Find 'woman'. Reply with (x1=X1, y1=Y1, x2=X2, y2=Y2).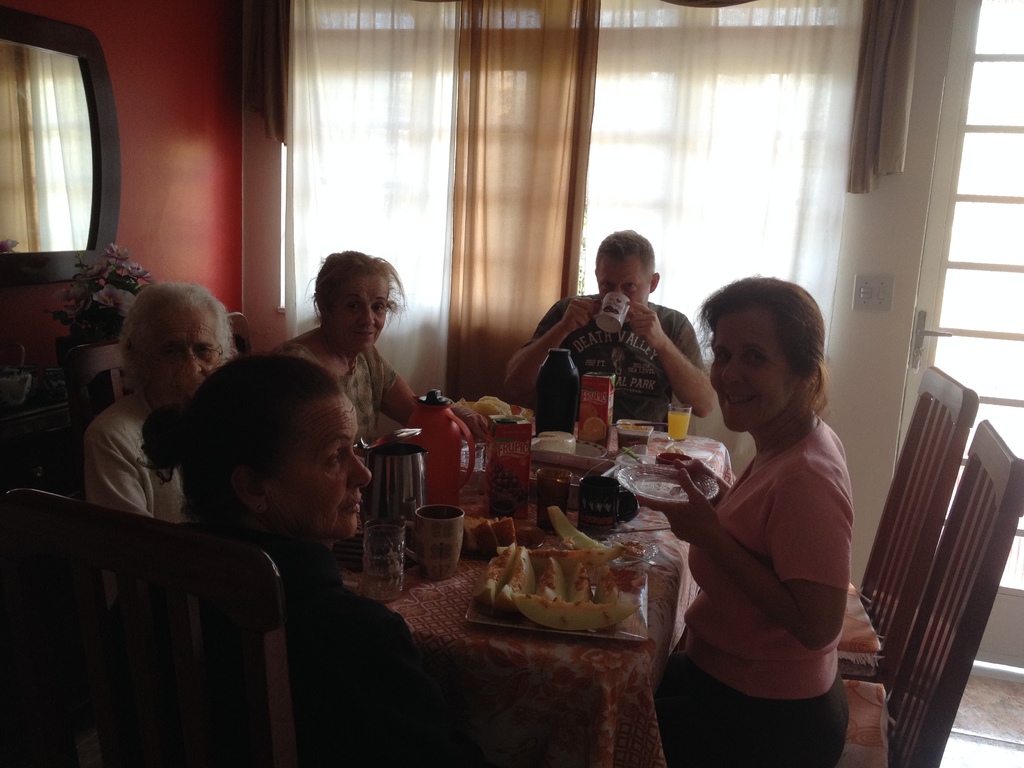
(x1=282, y1=248, x2=489, y2=444).
